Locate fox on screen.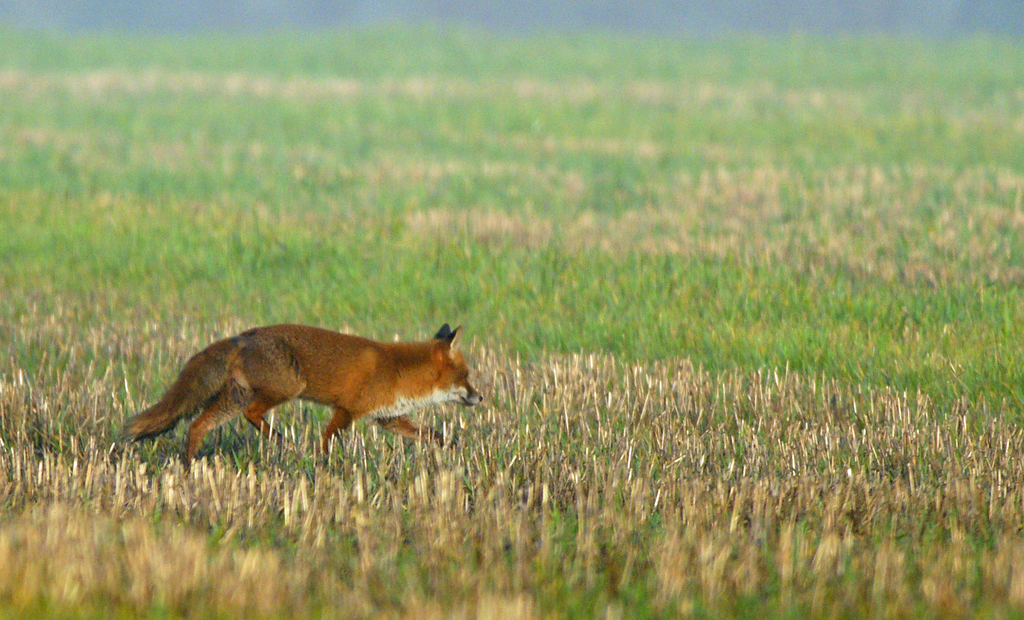
On screen at [120, 322, 484, 477].
